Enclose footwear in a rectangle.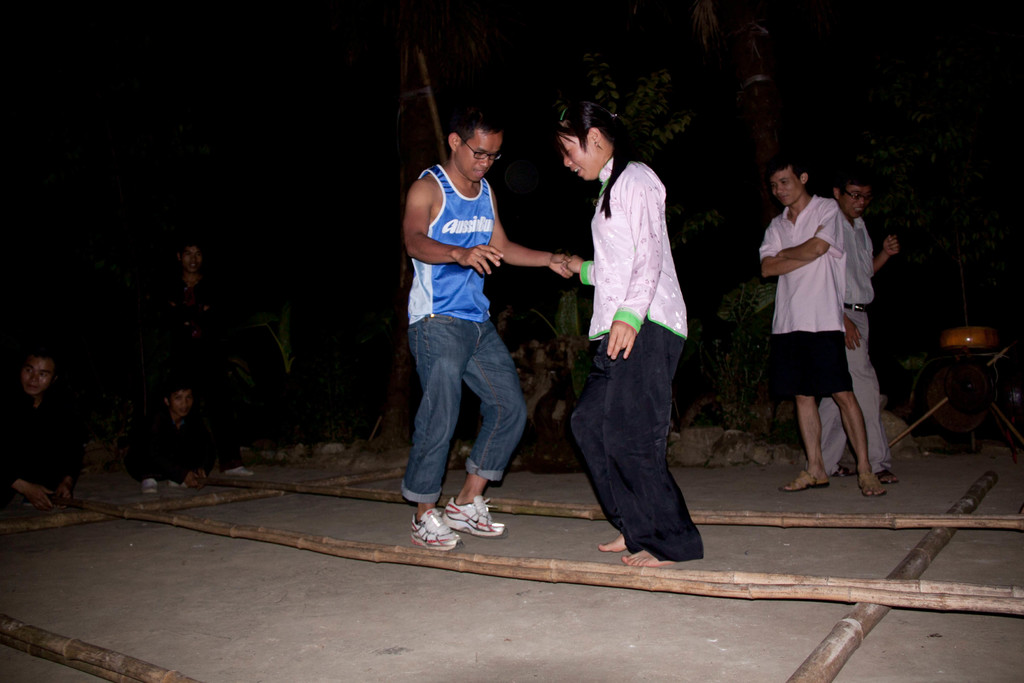
Rect(856, 470, 886, 501).
